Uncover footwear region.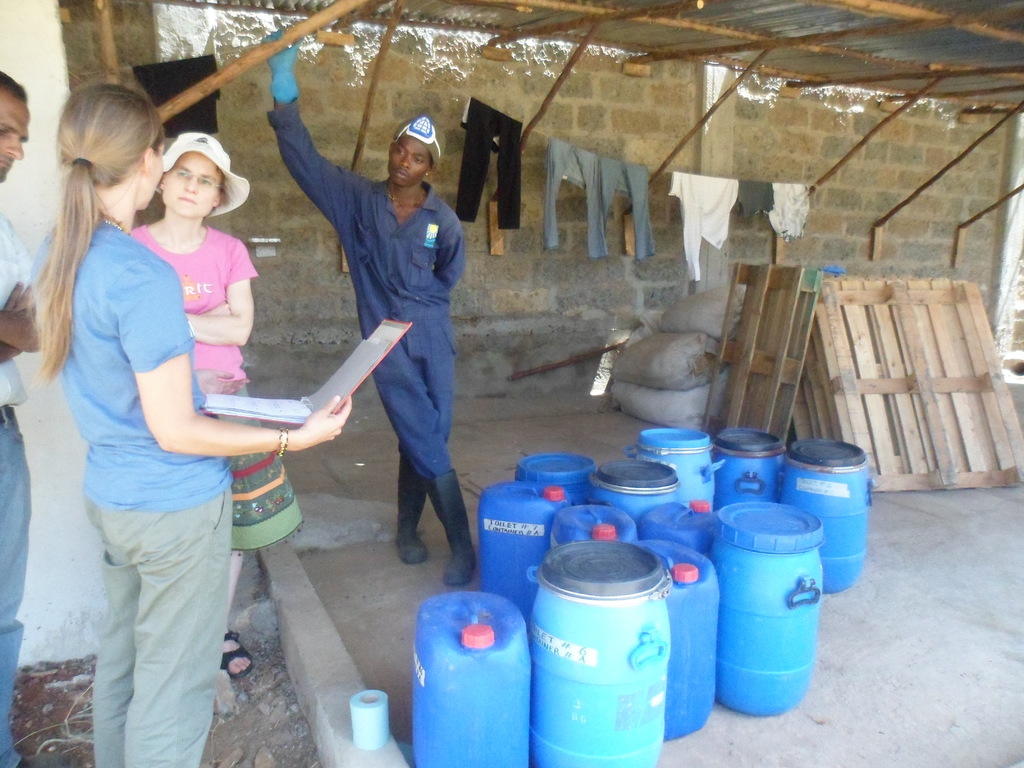
Uncovered: bbox(220, 628, 249, 676).
